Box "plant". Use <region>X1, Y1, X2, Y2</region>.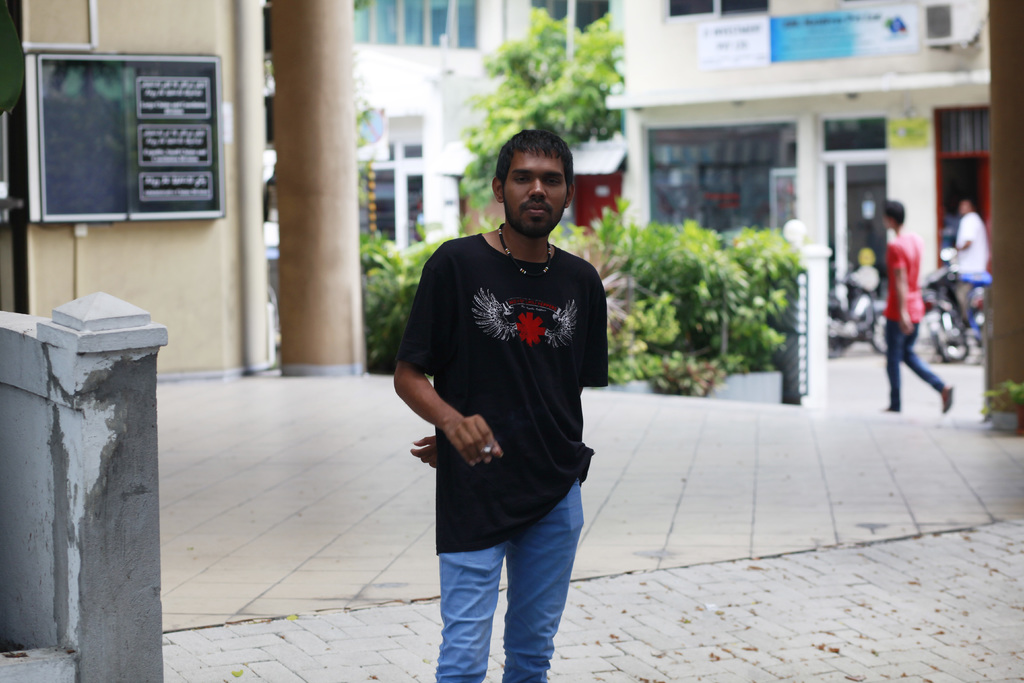
<region>637, 185, 823, 382</region>.
